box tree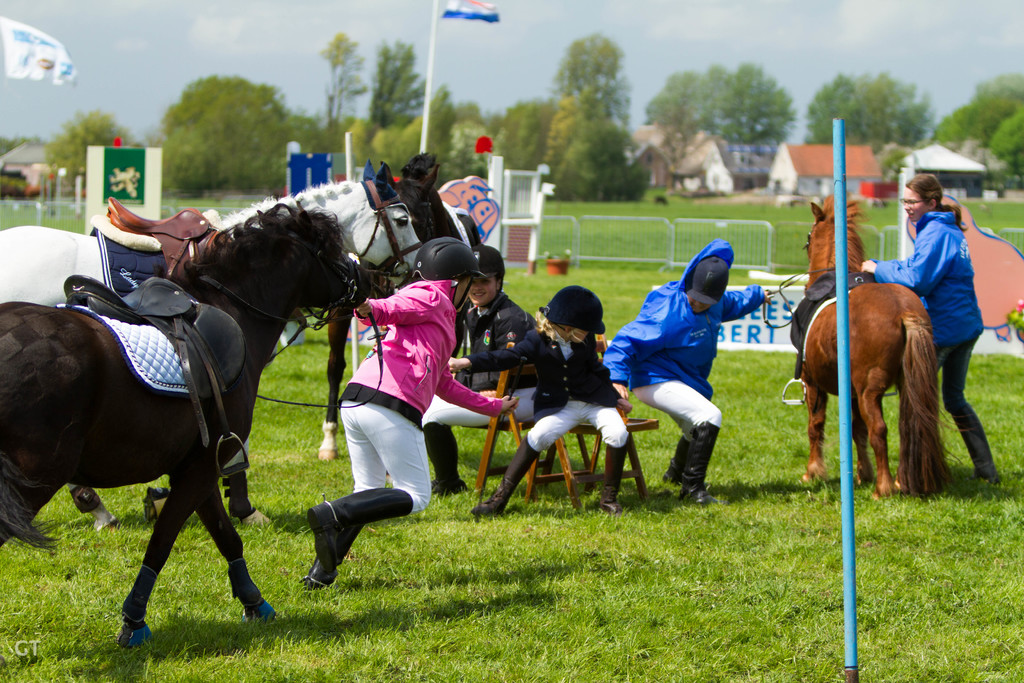
bbox(997, 110, 1023, 182)
